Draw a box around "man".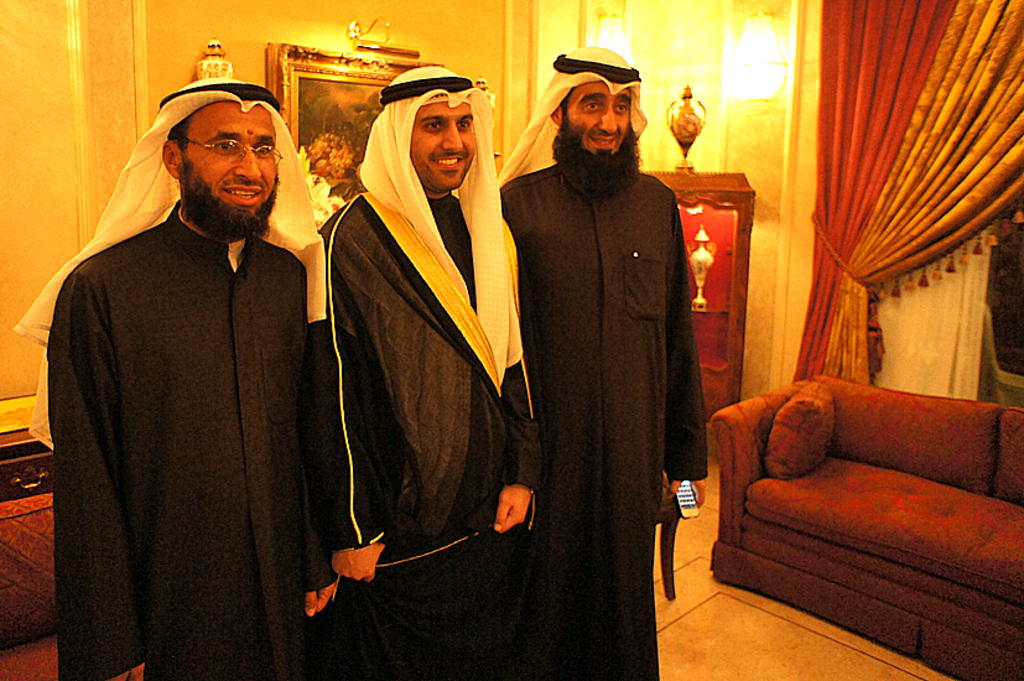
<bbox>312, 69, 544, 677</bbox>.
